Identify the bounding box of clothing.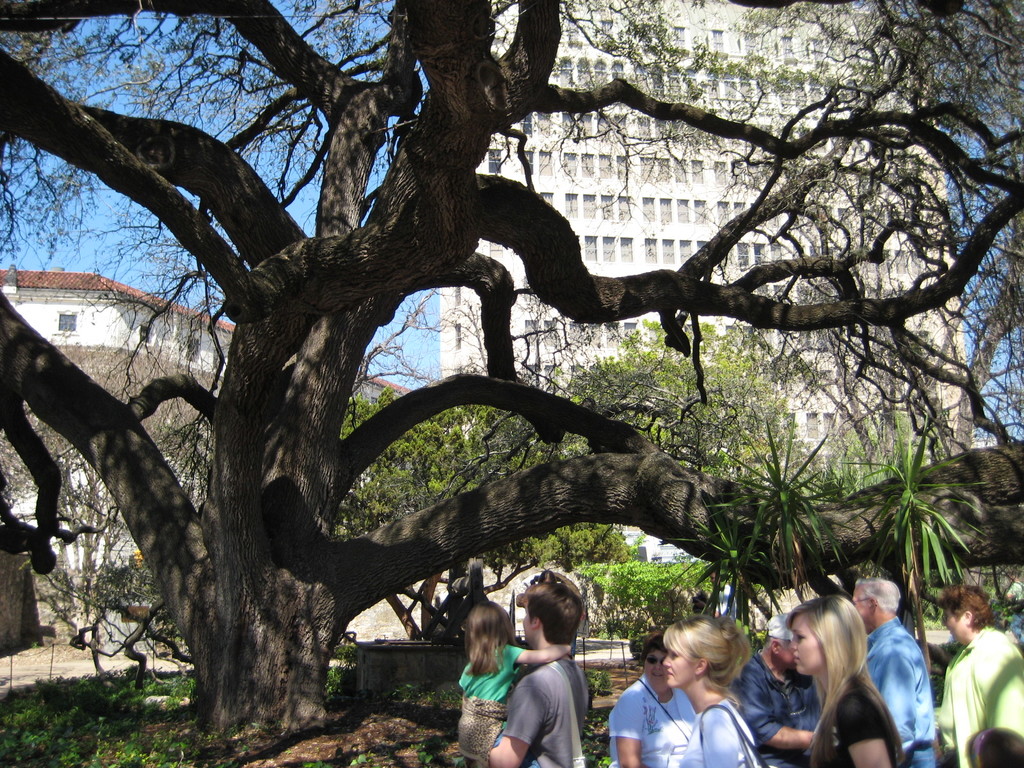
(x1=458, y1=642, x2=517, y2=755).
